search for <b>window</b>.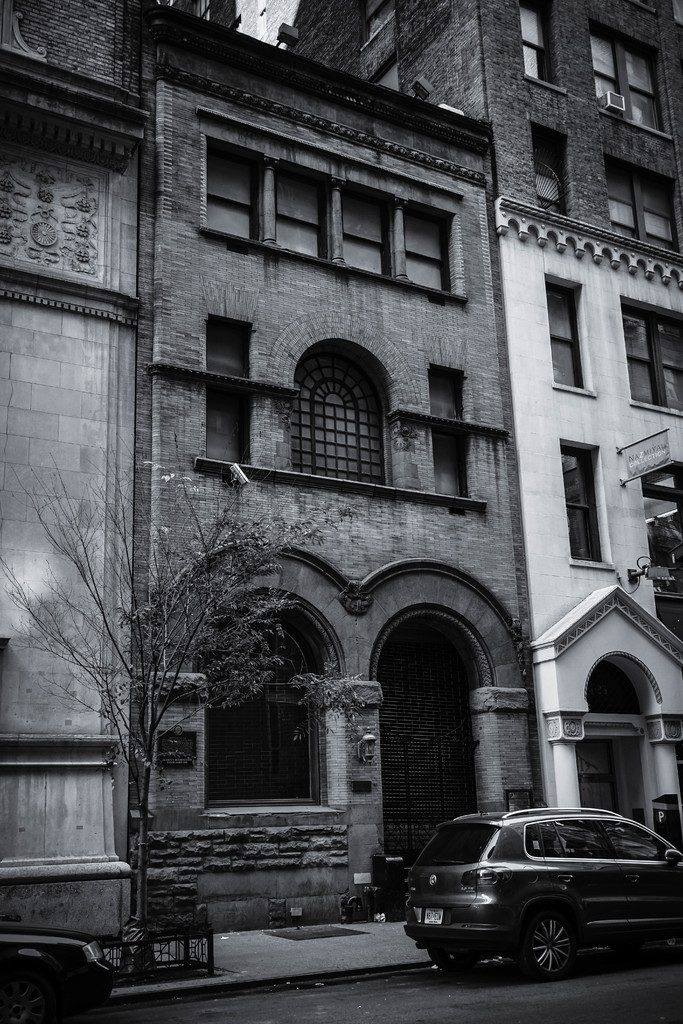
Found at (left=605, top=152, right=680, bottom=259).
